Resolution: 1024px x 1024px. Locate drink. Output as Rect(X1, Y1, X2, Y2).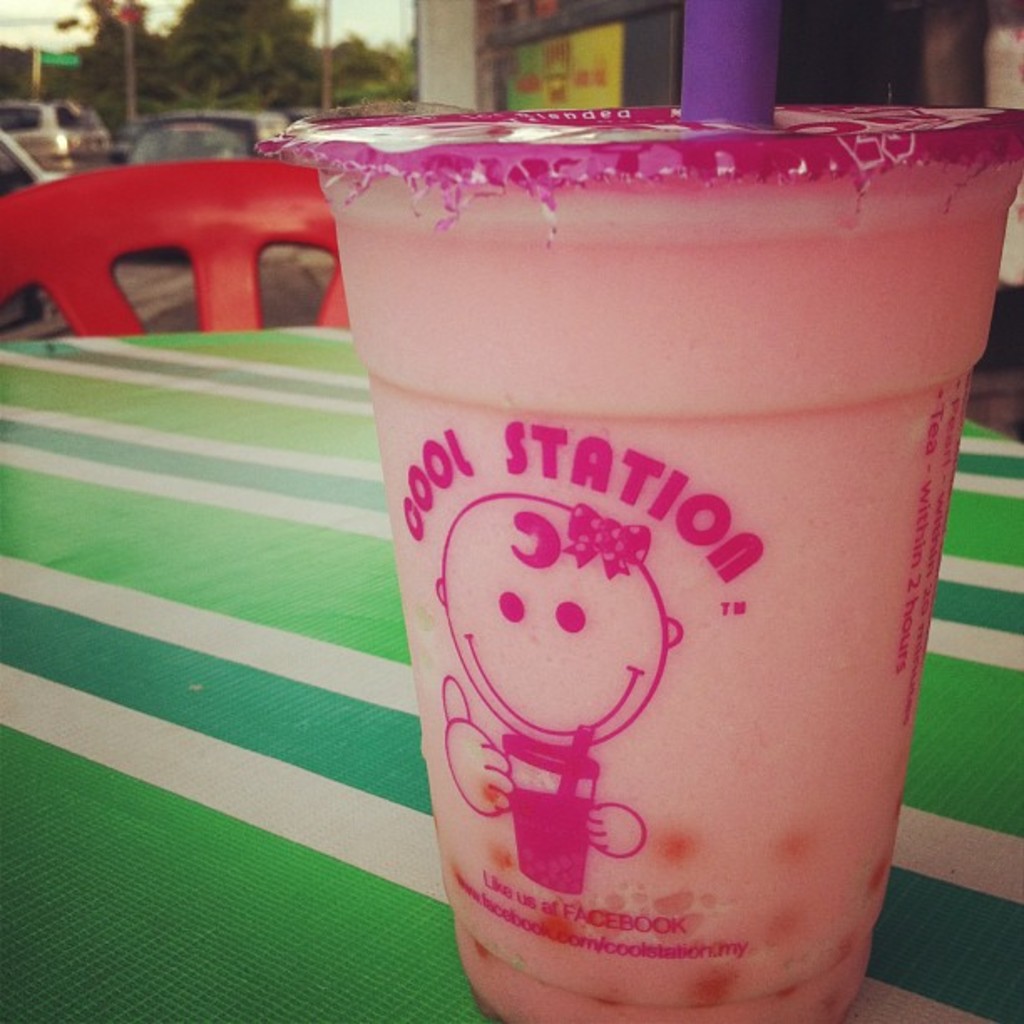
Rect(268, 94, 1021, 1021).
